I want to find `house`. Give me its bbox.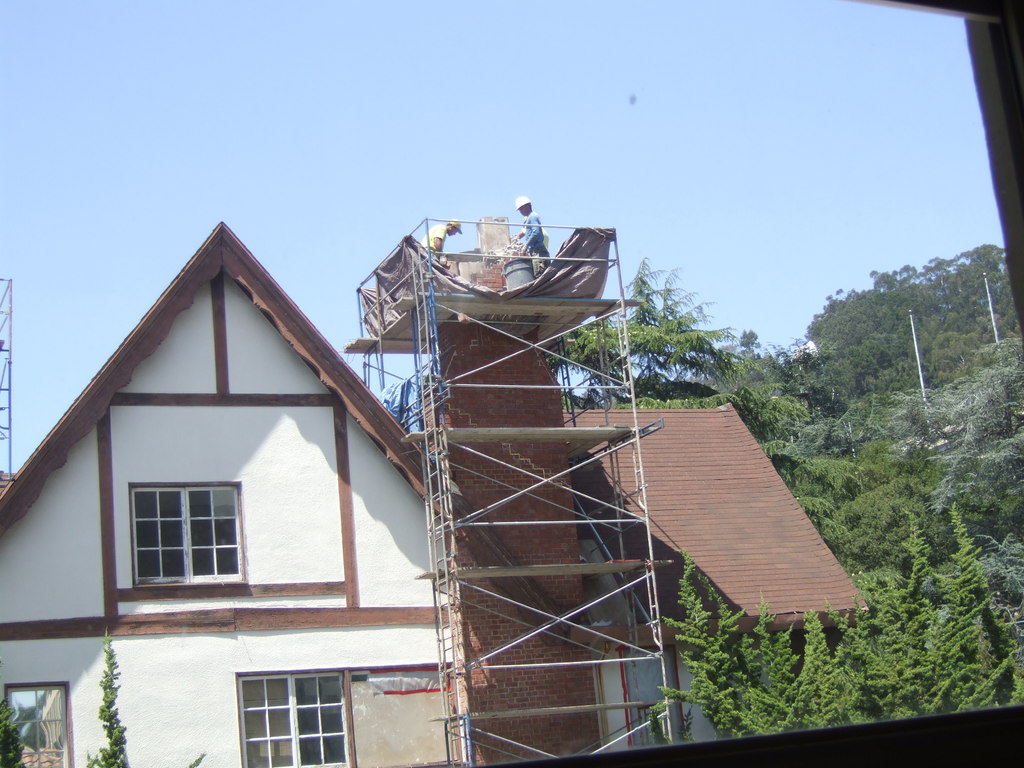
0 219 870 767.
